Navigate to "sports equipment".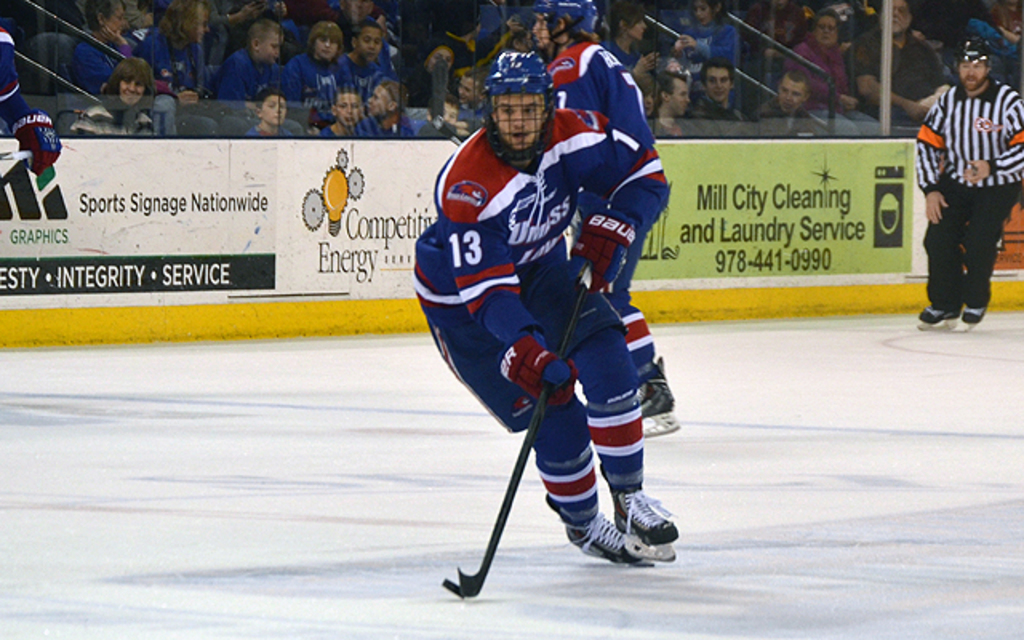
Navigation target: [left=952, top=301, right=989, bottom=334].
